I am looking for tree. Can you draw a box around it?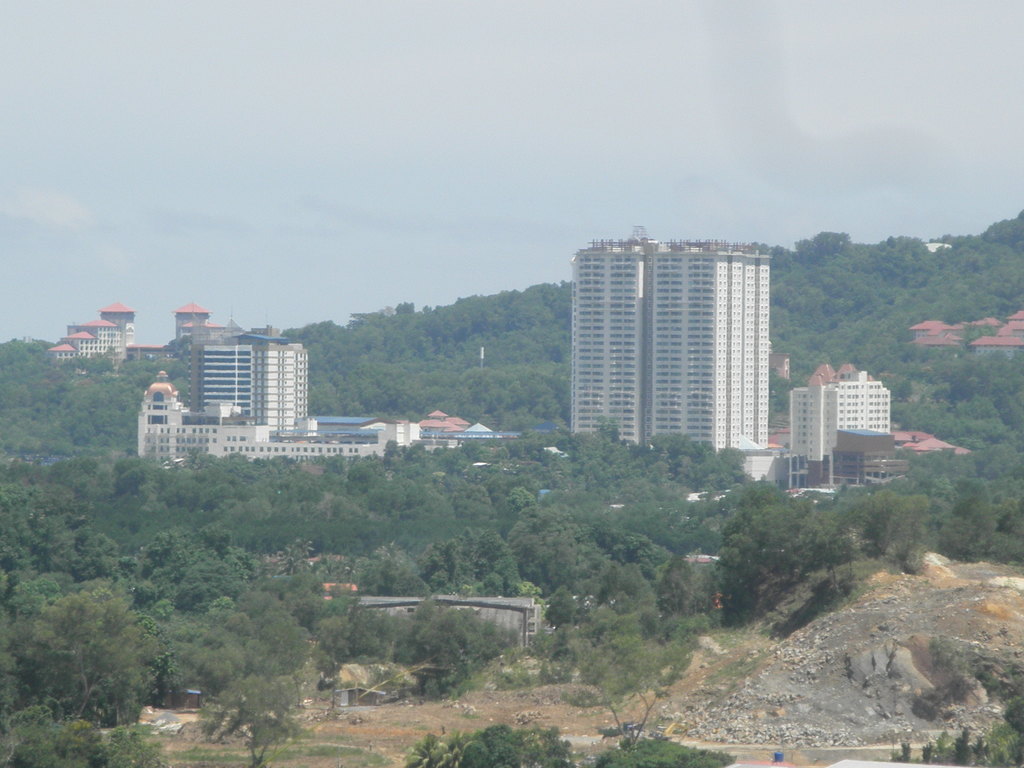
Sure, the bounding box is bbox=[208, 447, 253, 560].
